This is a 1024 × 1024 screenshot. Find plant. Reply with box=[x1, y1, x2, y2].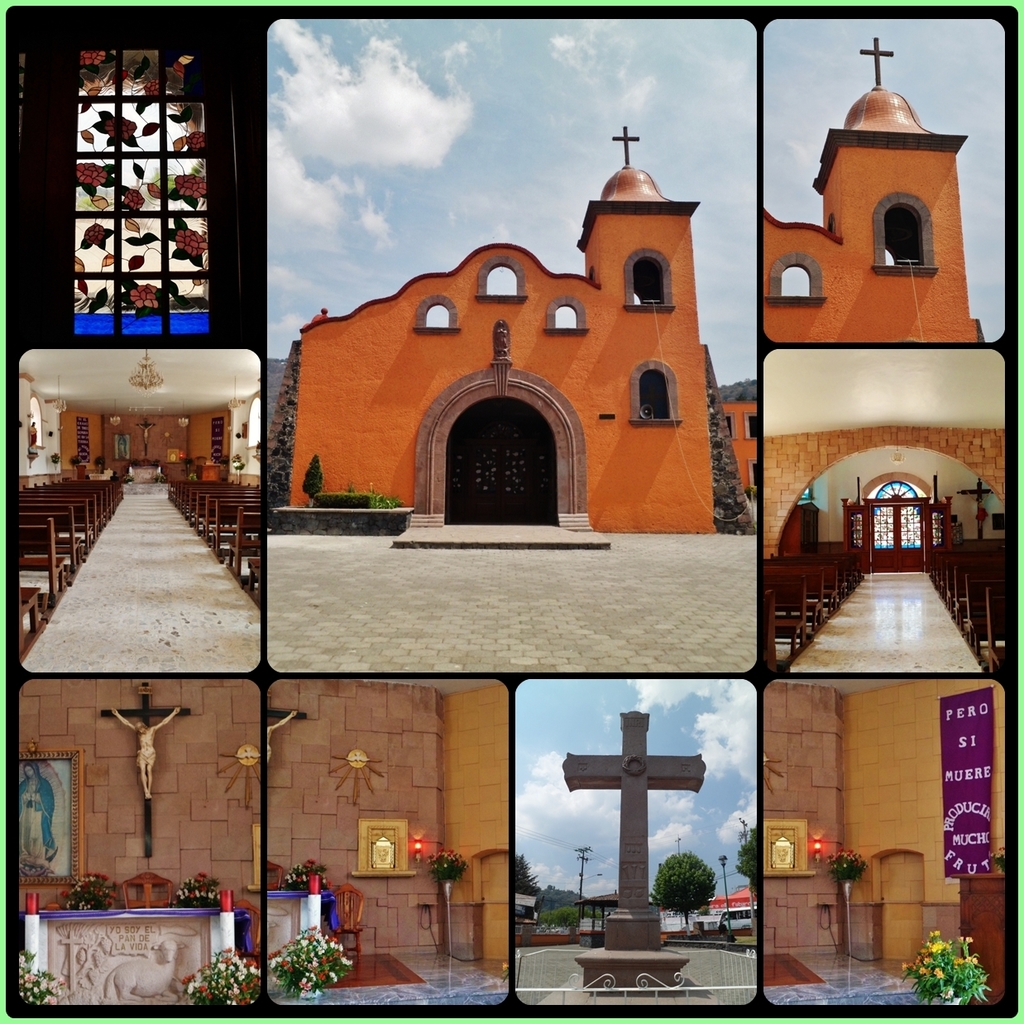
box=[170, 871, 219, 912].
